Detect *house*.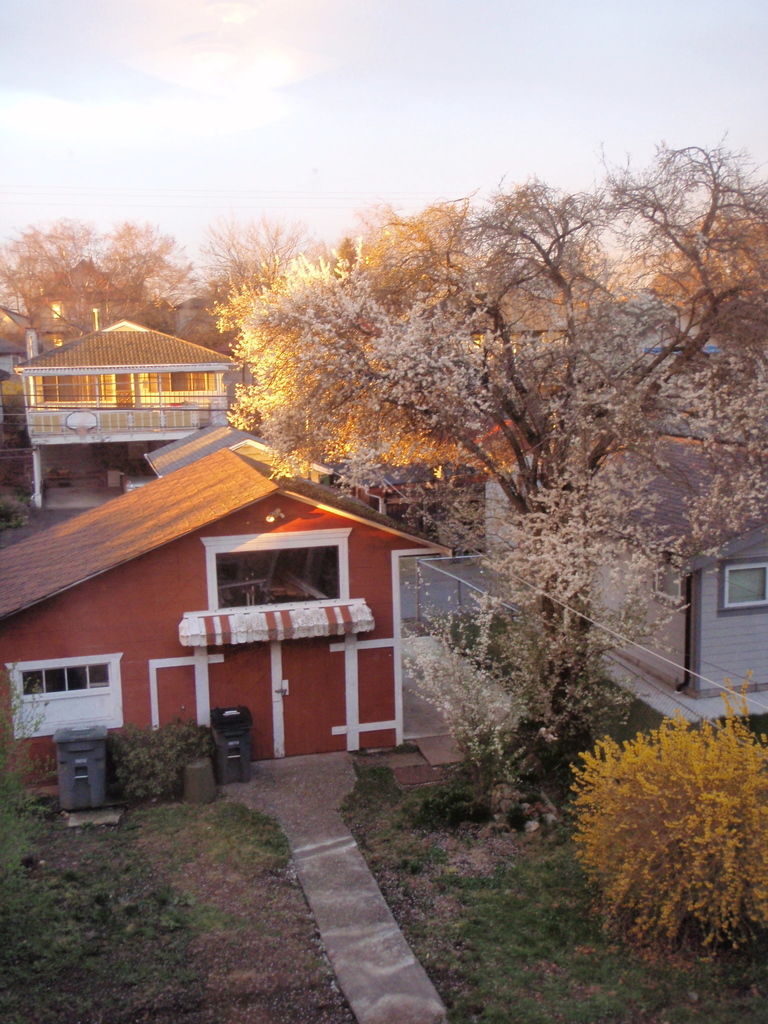
Detected at (26,422,465,809).
